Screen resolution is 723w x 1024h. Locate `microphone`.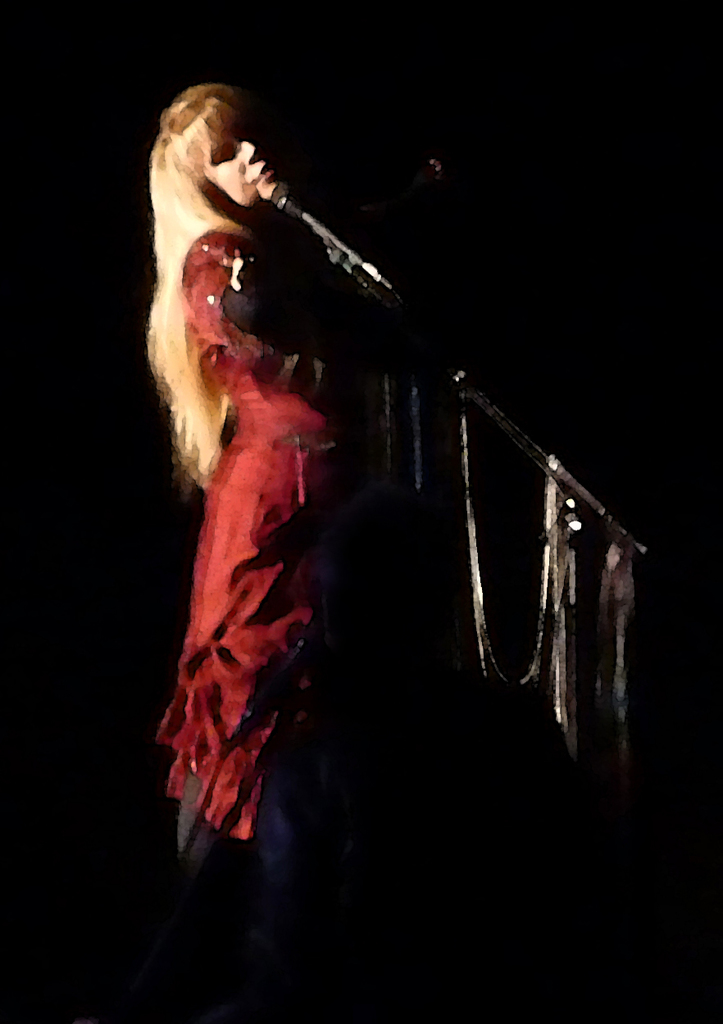
{"left": 273, "top": 187, "right": 343, "bottom": 251}.
